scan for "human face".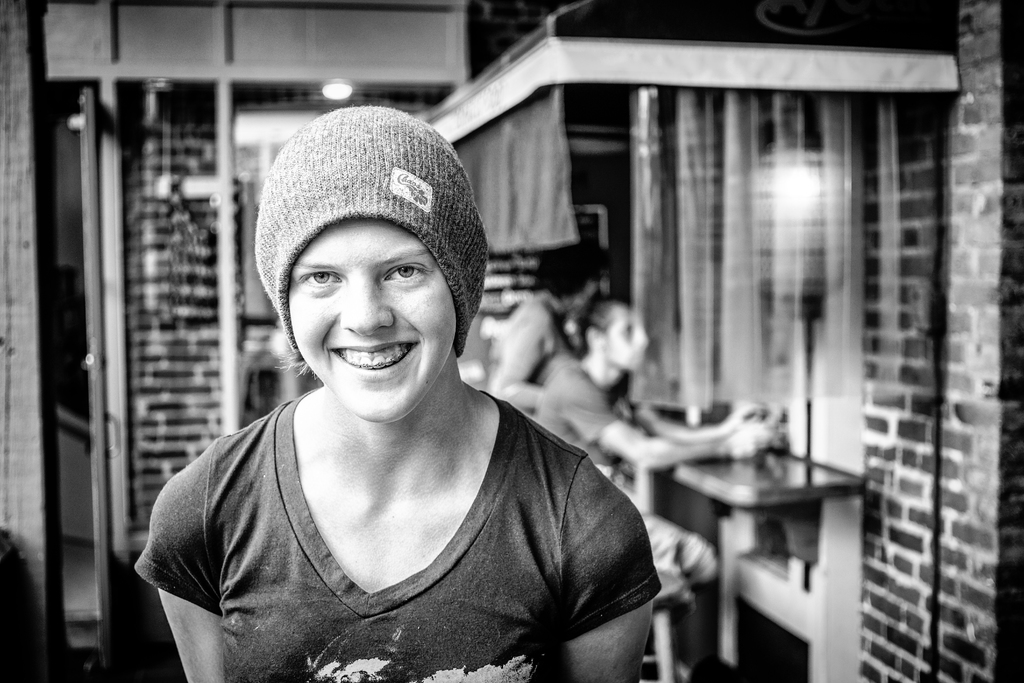
Scan result: {"x1": 607, "y1": 304, "x2": 641, "y2": 375}.
